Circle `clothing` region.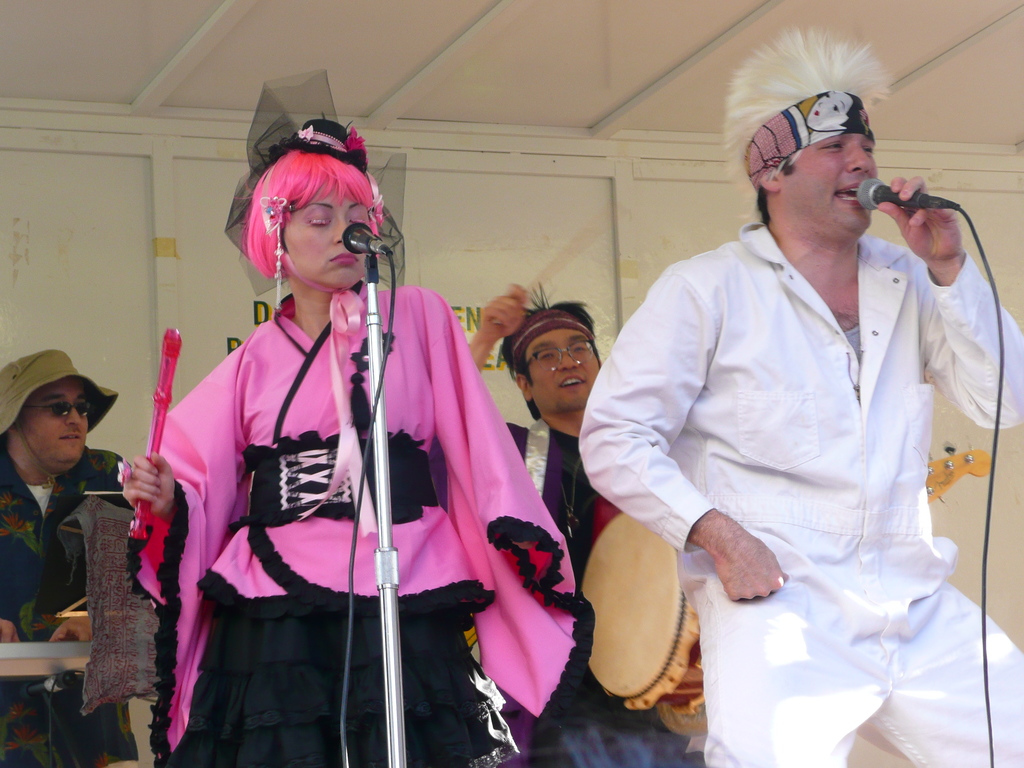
Region: rect(122, 278, 602, 767).
